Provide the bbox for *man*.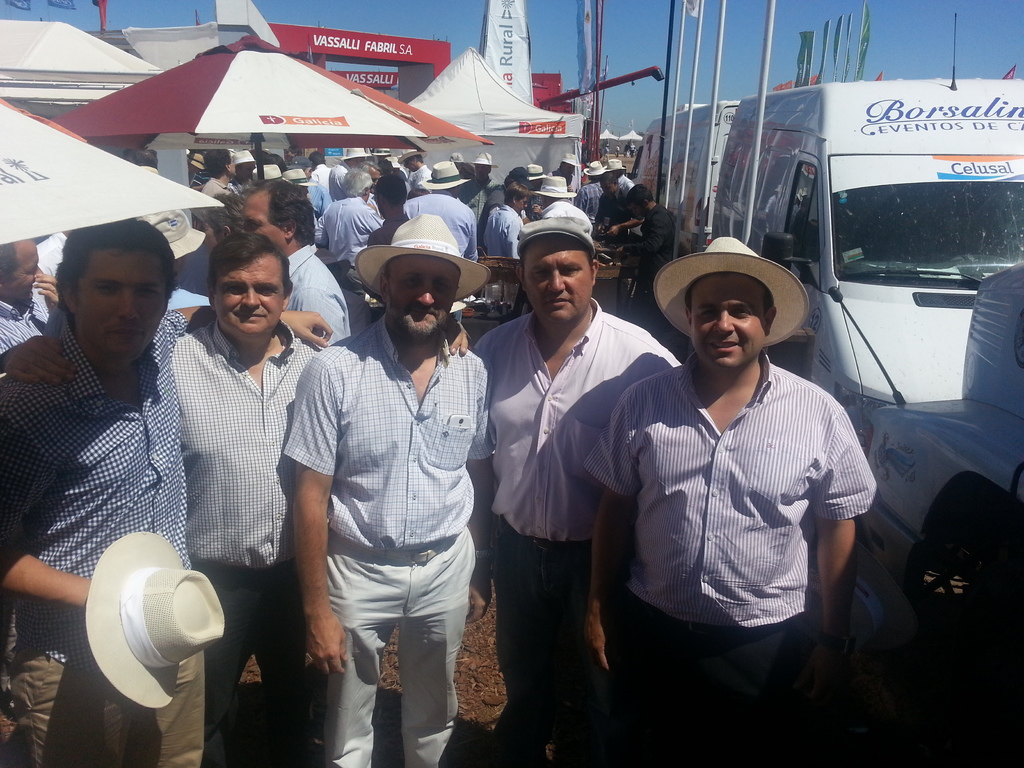
crop(625, 182, 701, 333).
